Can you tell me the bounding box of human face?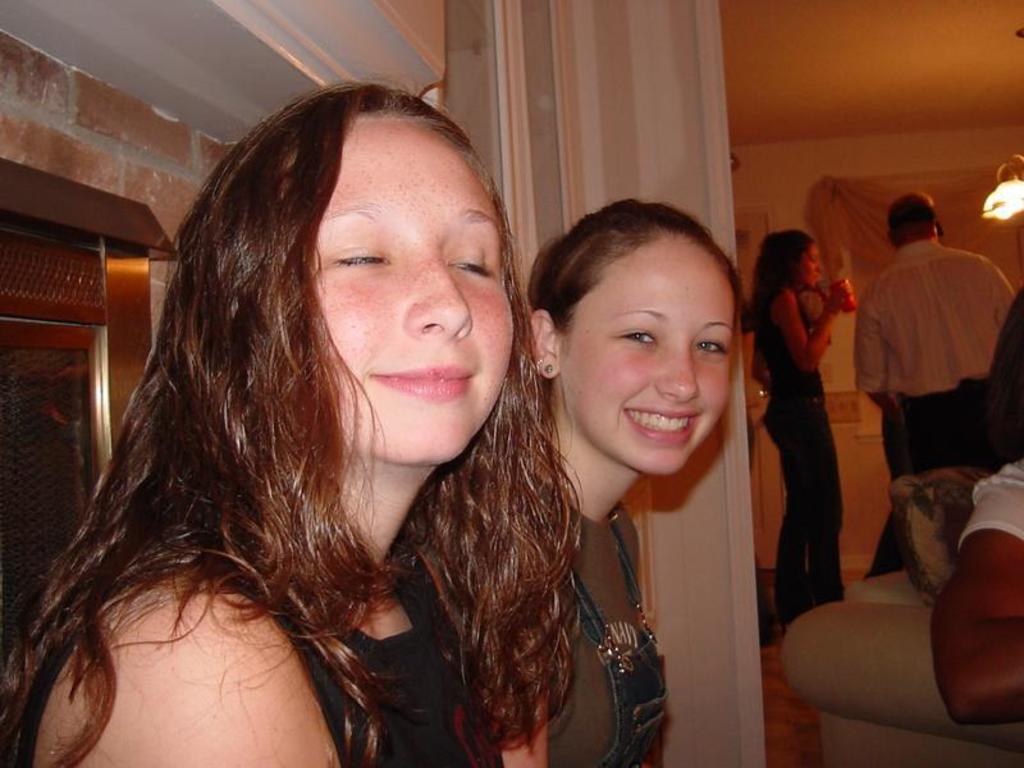
bbox=(564, 237, 732, 472).
